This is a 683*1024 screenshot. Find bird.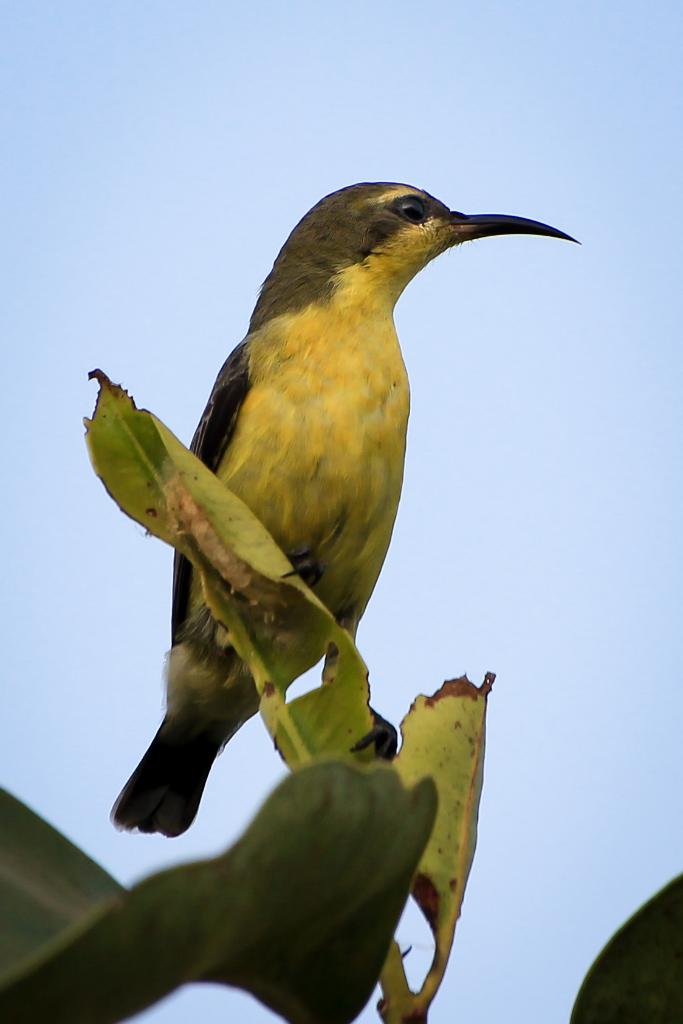
Bounding box: bbox=(116, 195, 565, 814).
